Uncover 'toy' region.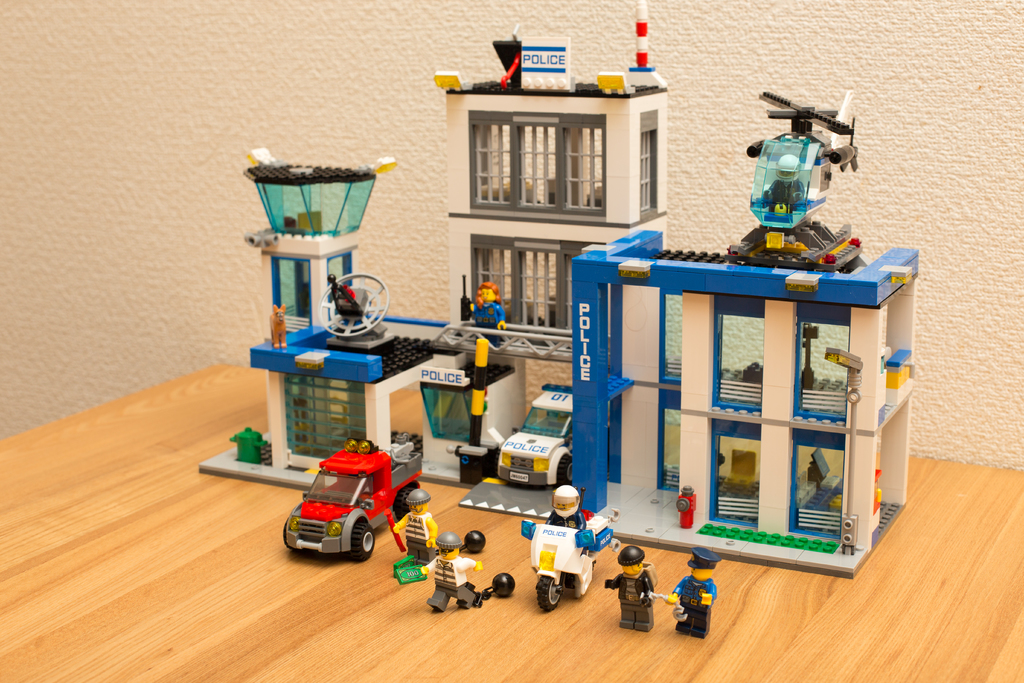
Uncovered: left=676, top=486, right=699, bottom=531.
